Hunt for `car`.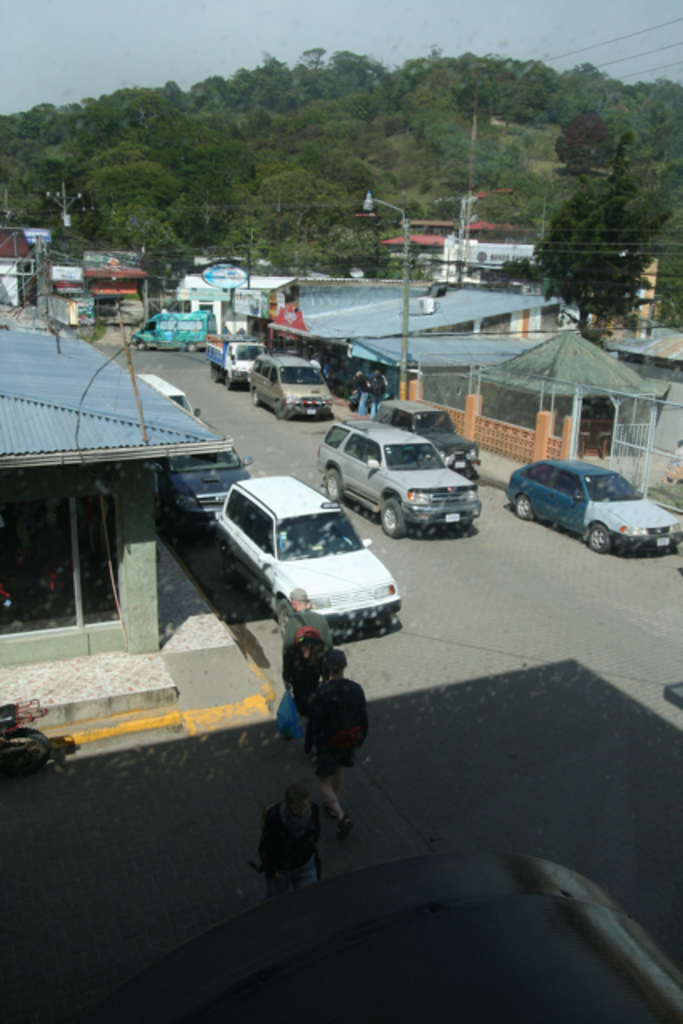
Hunted down at pyautogui.locateOnScreen(141, 370, 194, 413).
